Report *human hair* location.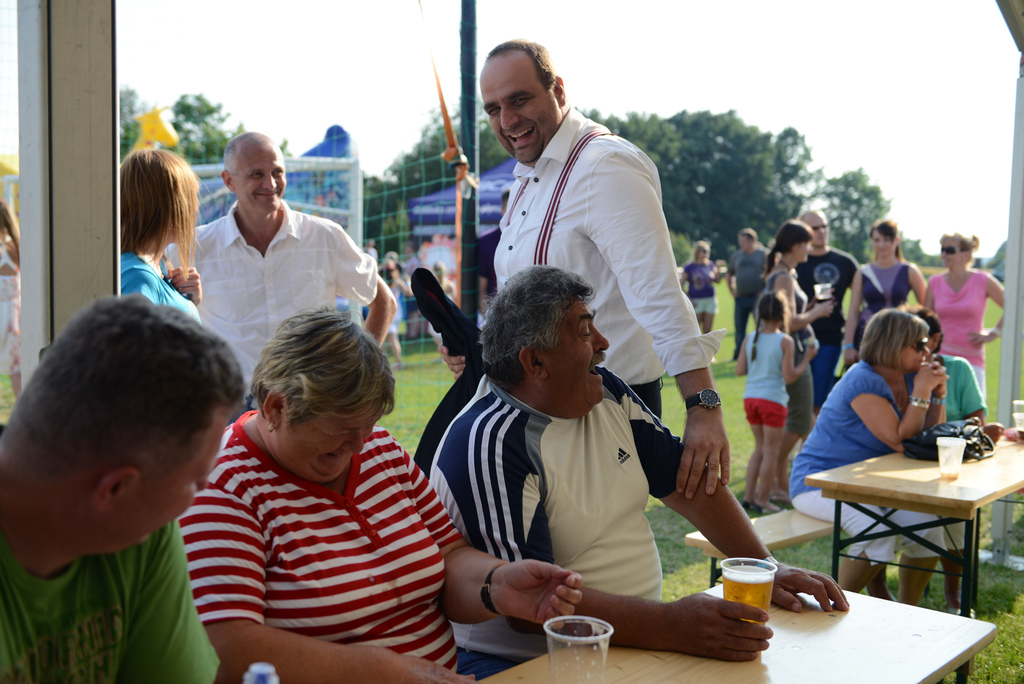
Report: Rect(864, 213, 901, 252).
